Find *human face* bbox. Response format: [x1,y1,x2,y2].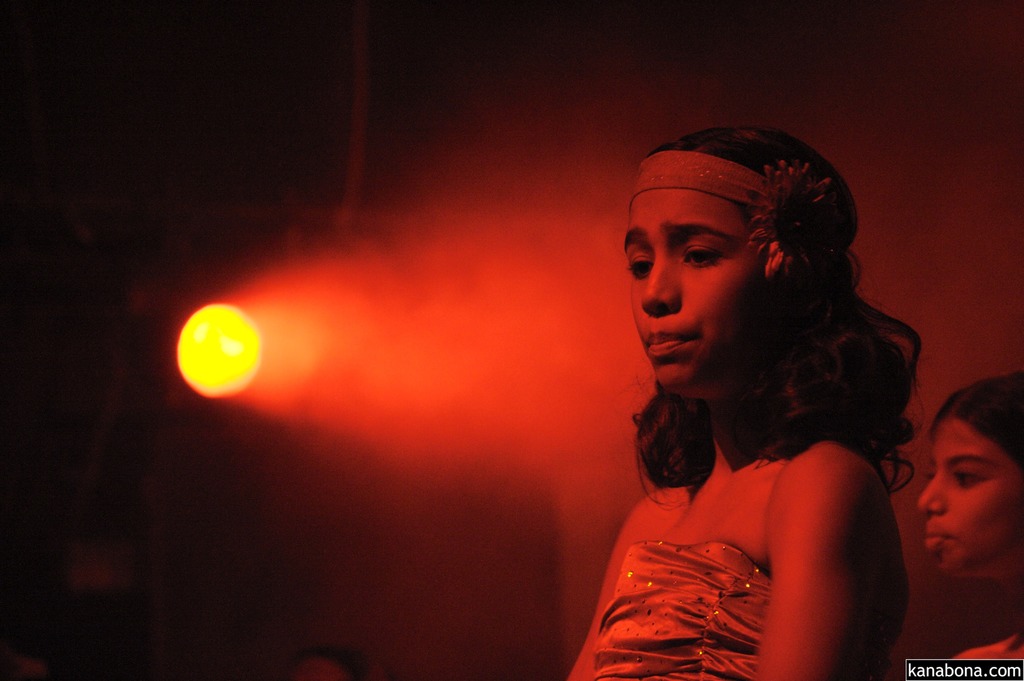
[624,177,794,402].
